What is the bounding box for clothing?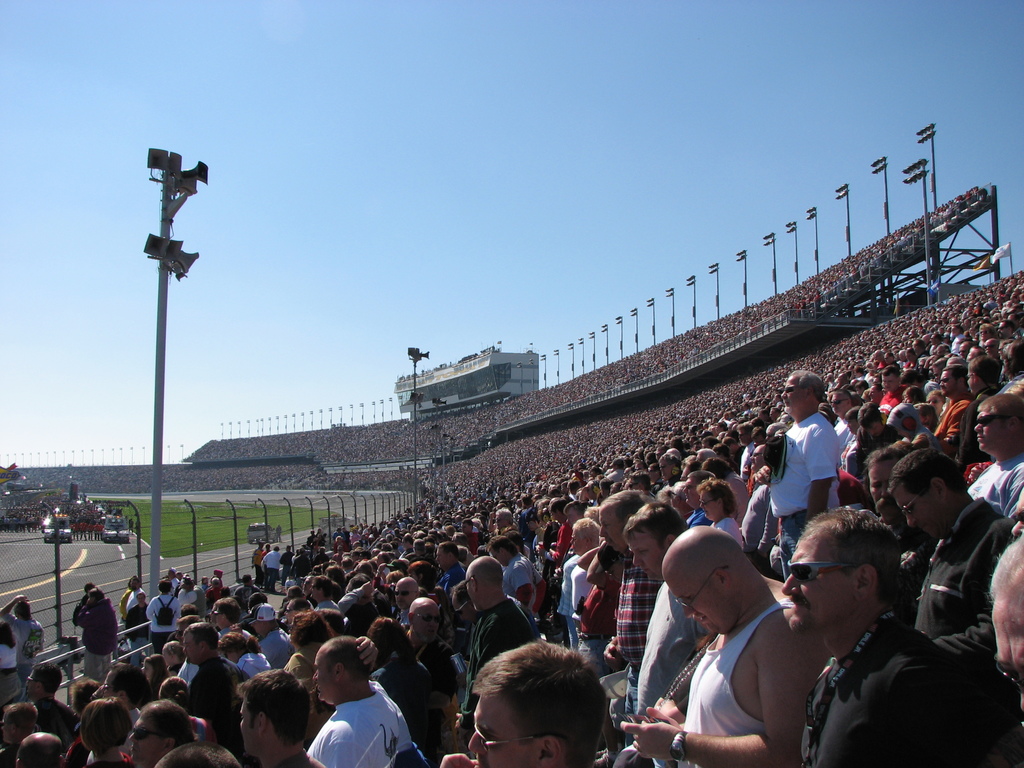
crop(193, 715, 219, 744).
